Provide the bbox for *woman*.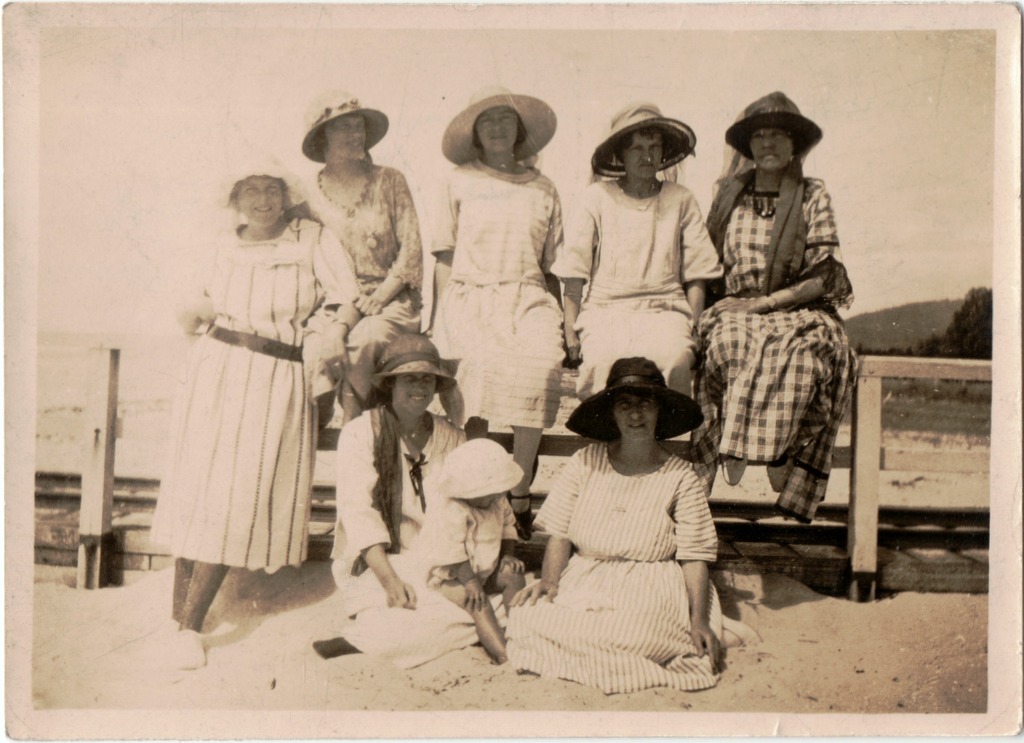
BBox(146, 148, 370, 677).
